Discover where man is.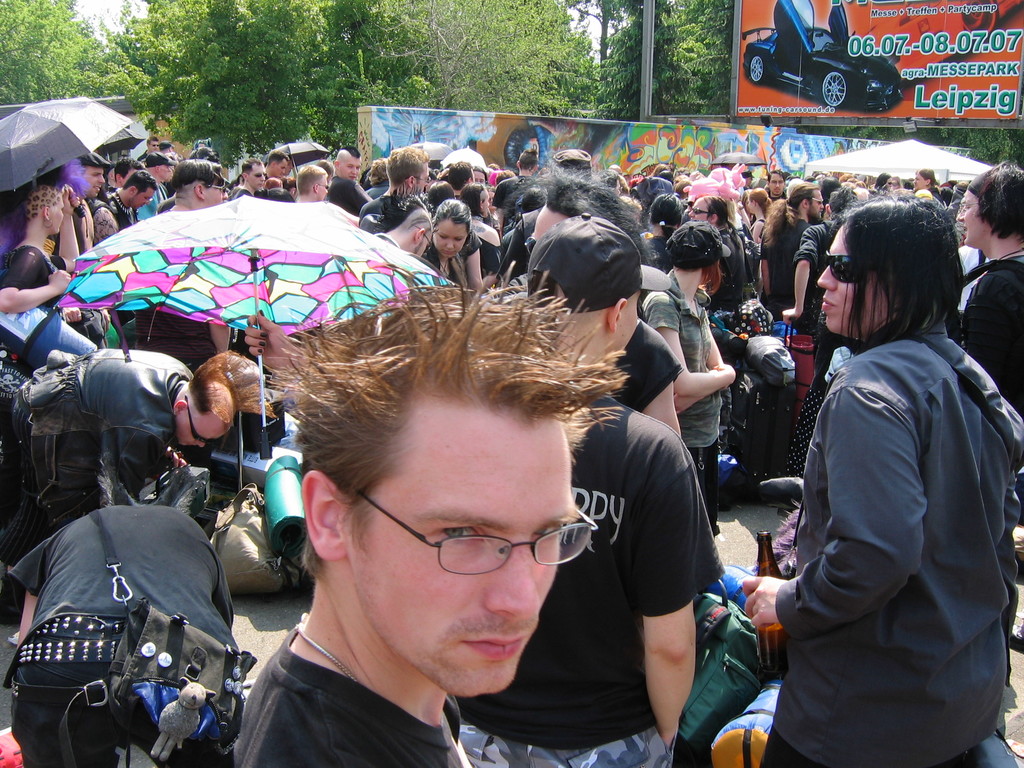
Discovered at locate(110, 175, 155, 232).
